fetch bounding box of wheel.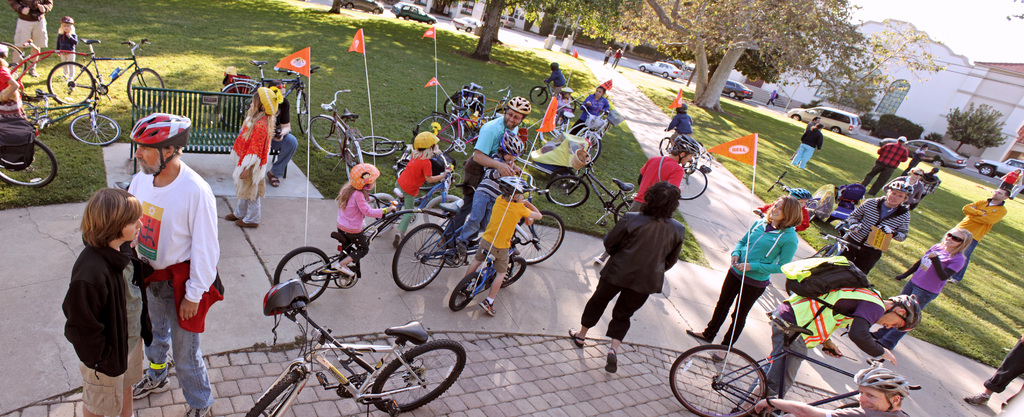
Bbox: x1=565, y1=126, x2=600, y2=166.
